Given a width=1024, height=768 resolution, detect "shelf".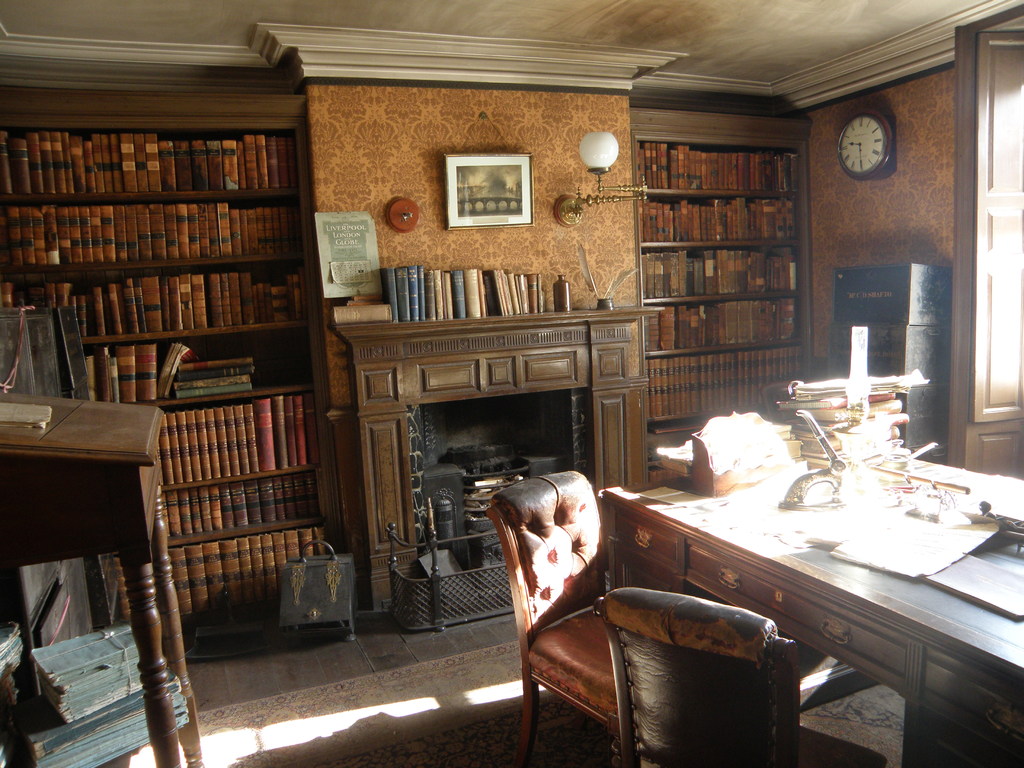
x1=0, y1=191, x2=300, y2=269.
